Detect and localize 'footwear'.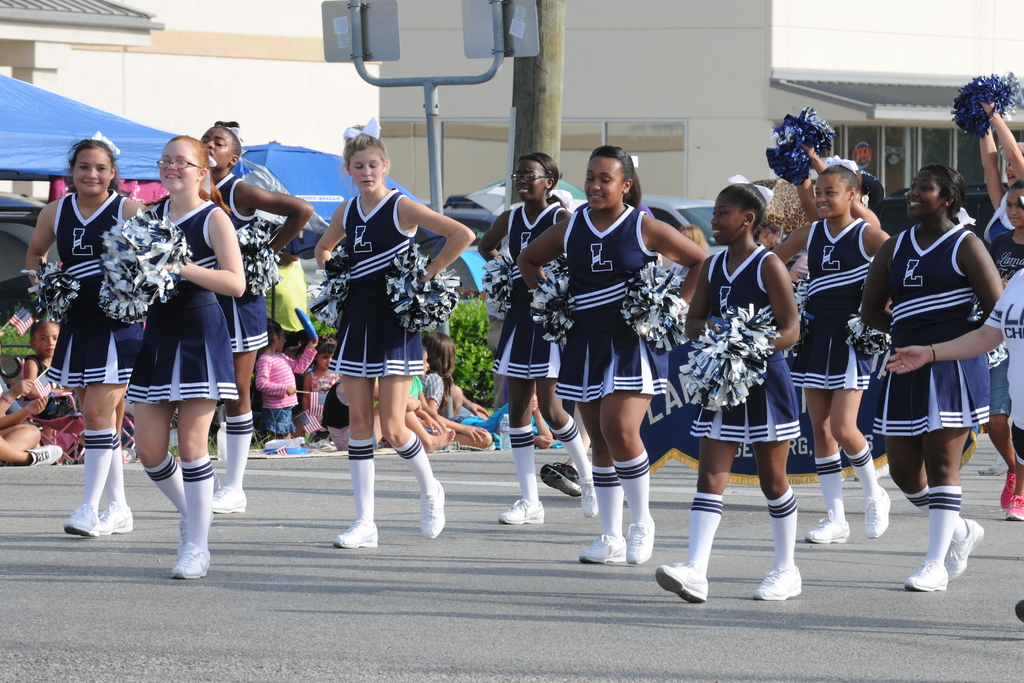
Localized at <box>333,520,378,549</box>.
